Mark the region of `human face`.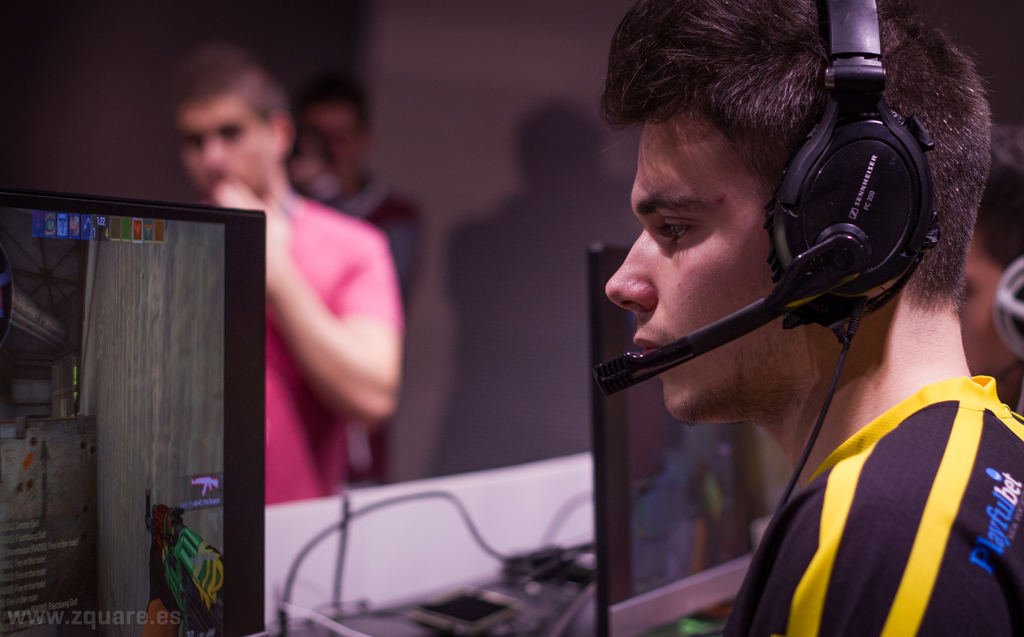
Region: [604, 113, 807, 426].
